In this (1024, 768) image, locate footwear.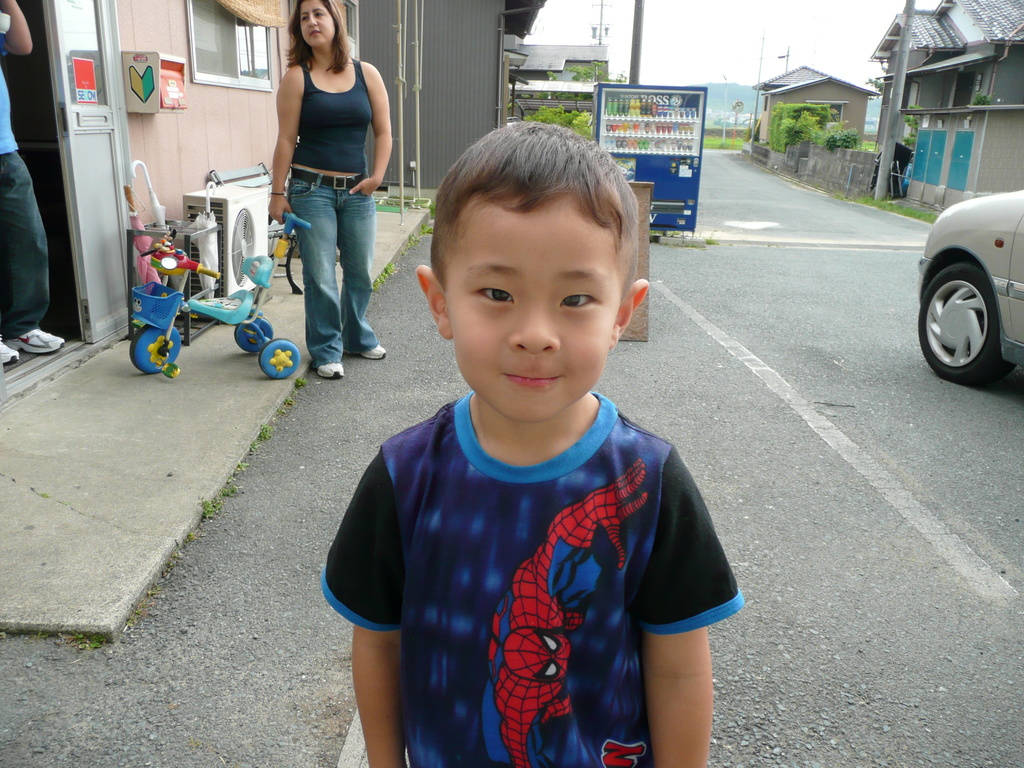
Bounding box: 0/340/18/365.
